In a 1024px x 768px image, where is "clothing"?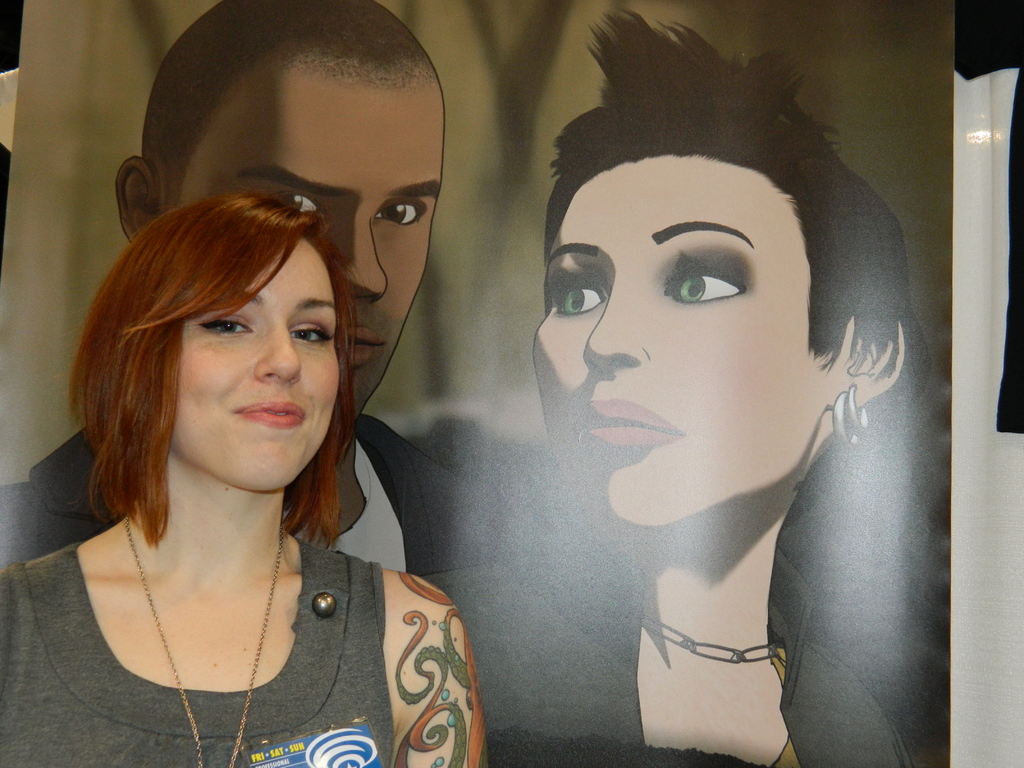
bbox=(453, 573, 916, 767).
